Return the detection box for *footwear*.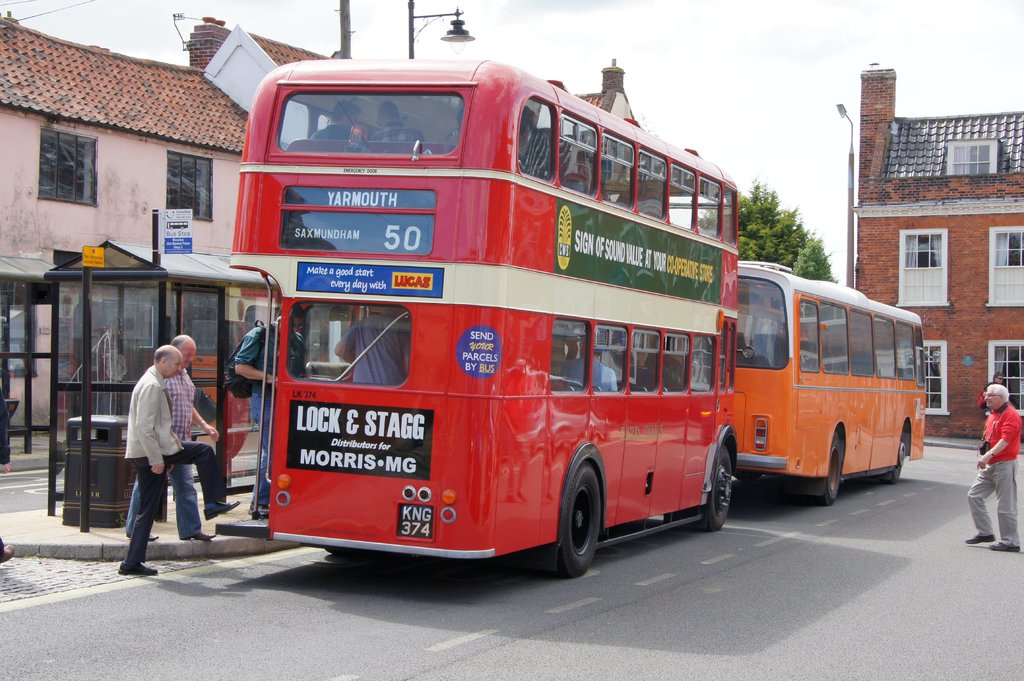
x1=247, y1=499, x2=273, y2=528.
